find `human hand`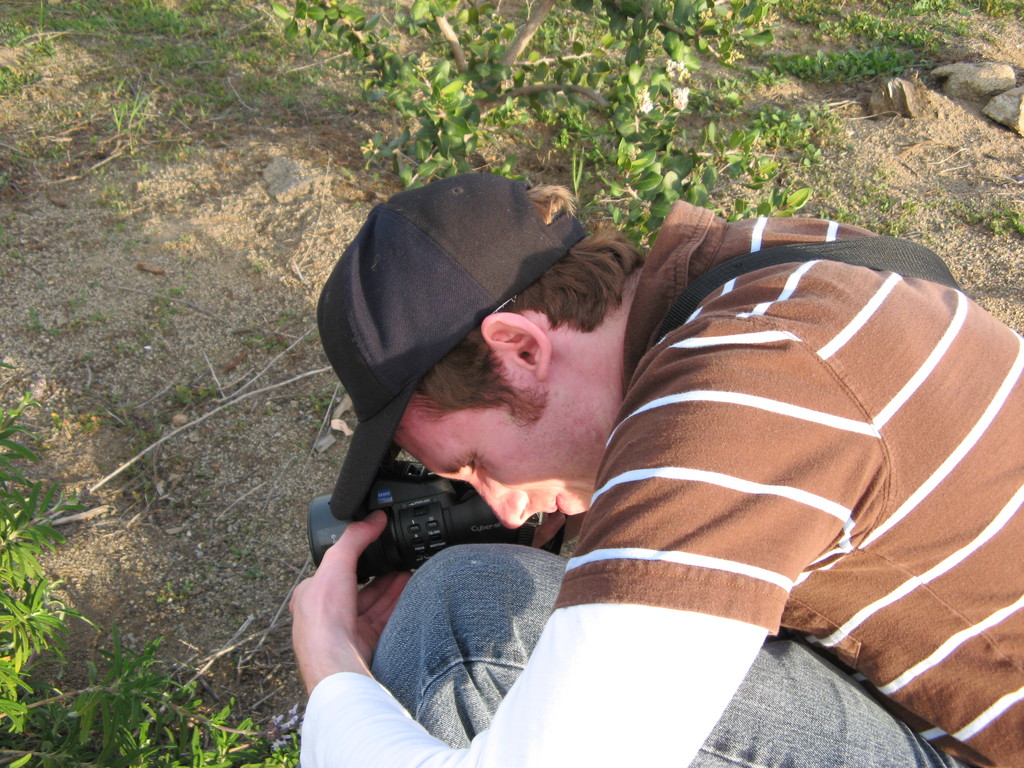
bbox=(284, 504, 412, 724)
